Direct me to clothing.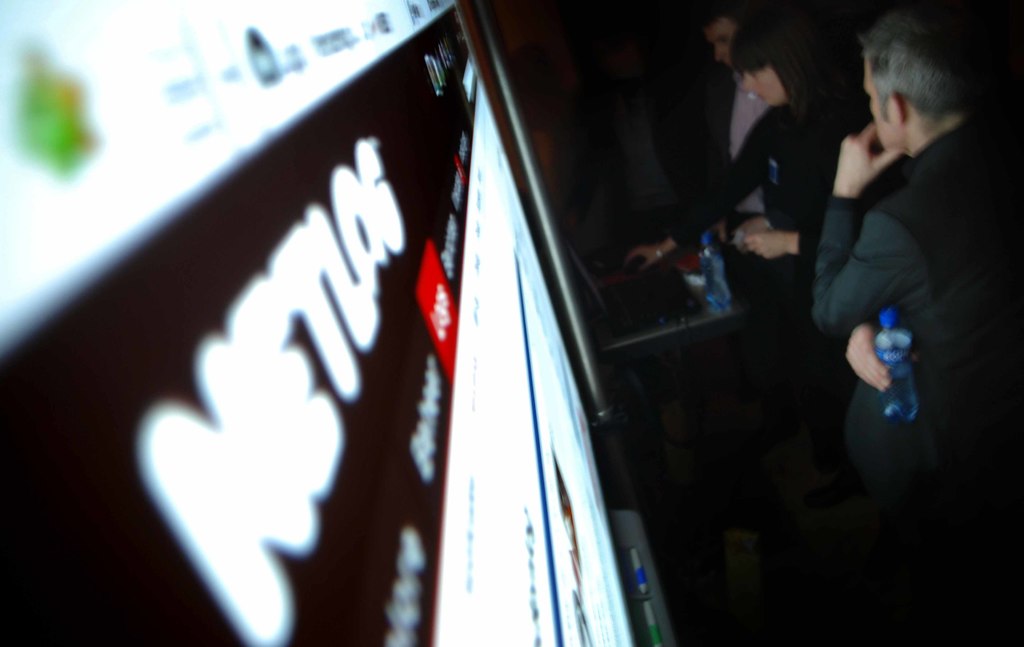
Direction: (714,73,766,233).
